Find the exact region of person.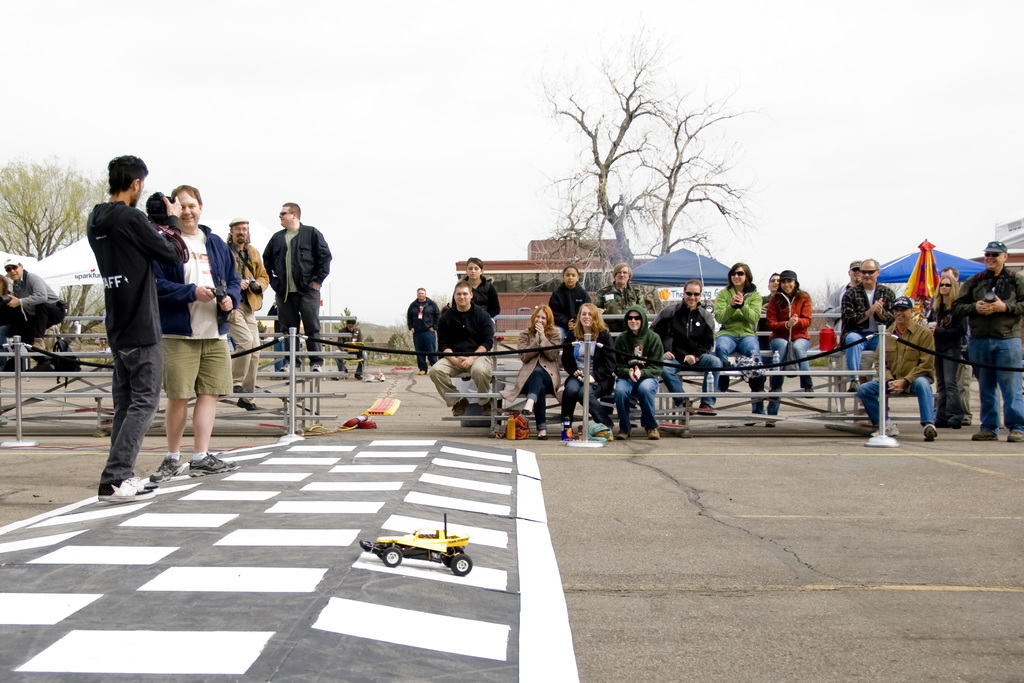
Exact region: (x1=719, y1=268, x2=767, y2=394).
